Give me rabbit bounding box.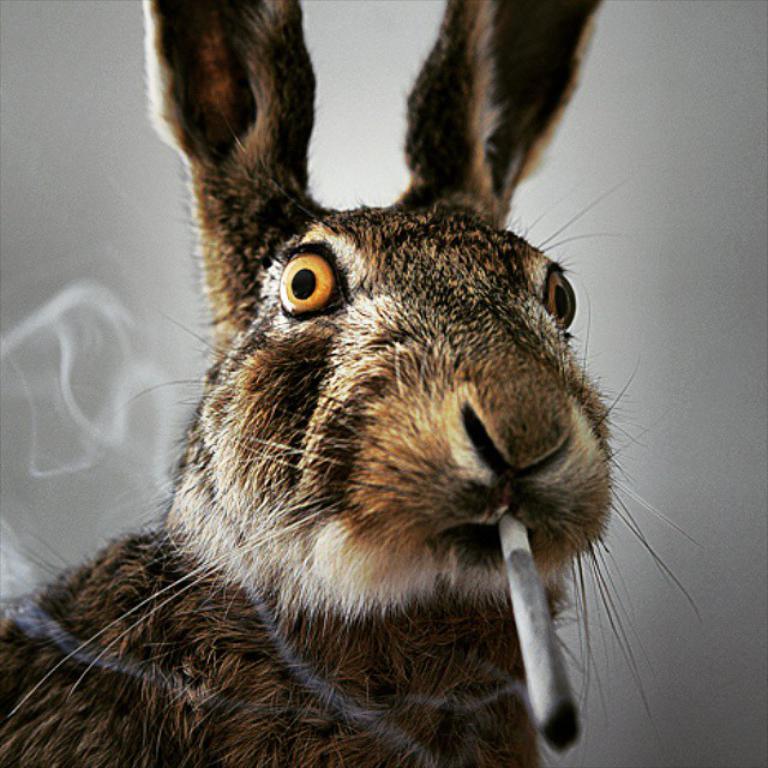
bbox=[0, 0, 710, 767].
